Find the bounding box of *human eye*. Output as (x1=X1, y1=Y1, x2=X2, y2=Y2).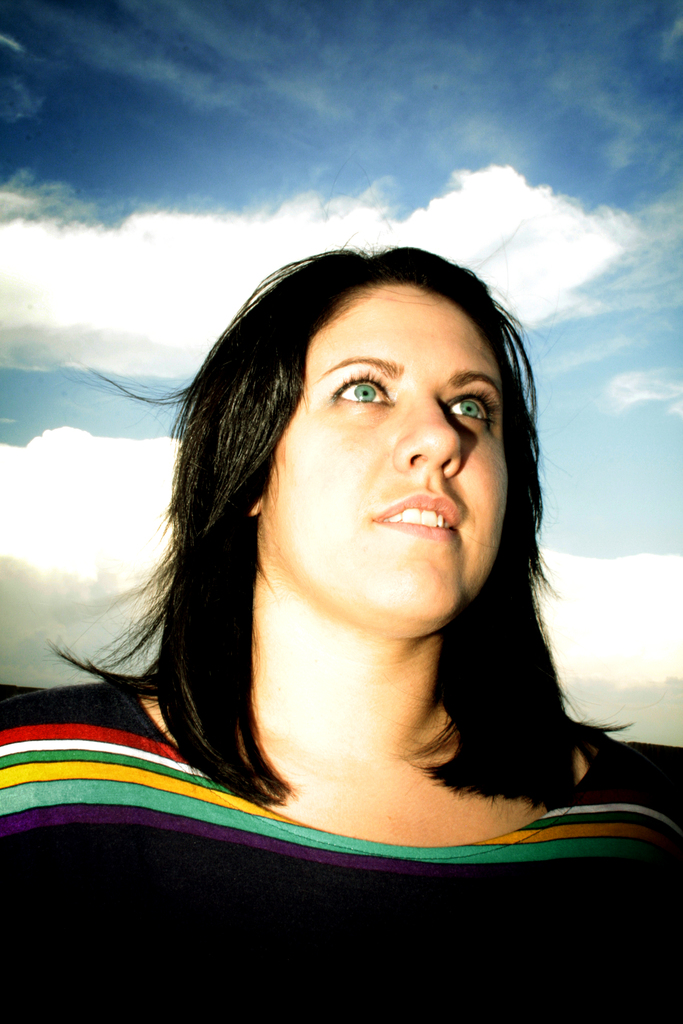
(x1=448, y1=386, x2=499, y2=435).
